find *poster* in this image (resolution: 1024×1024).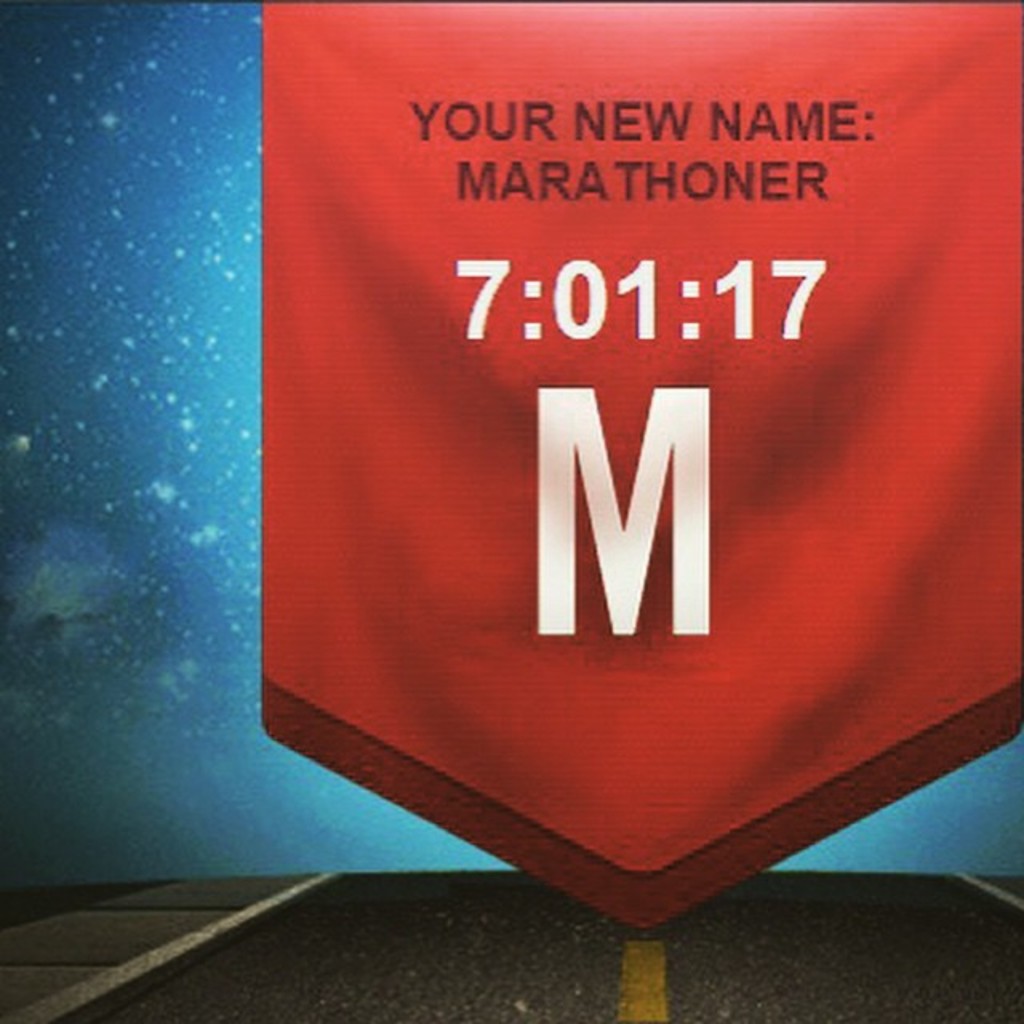
[left=0, top=0, right=1022, bottom=1022].
